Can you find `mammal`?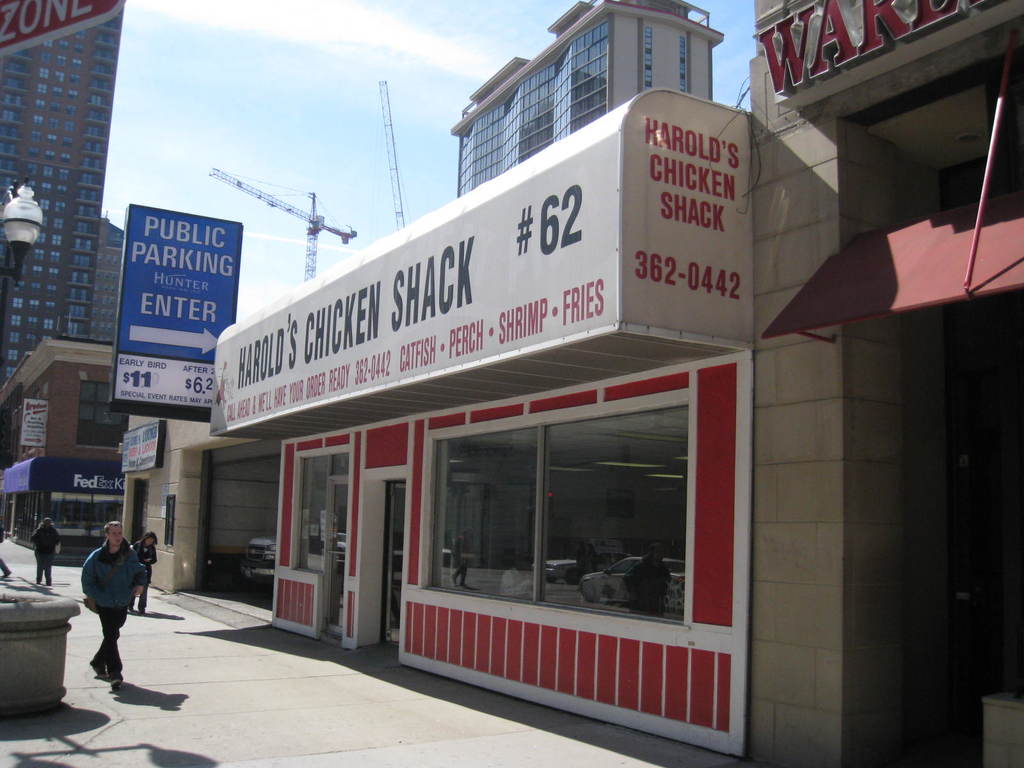
Yes, bounding box: <bbox>29, 515, 61, 593</bbox>.
